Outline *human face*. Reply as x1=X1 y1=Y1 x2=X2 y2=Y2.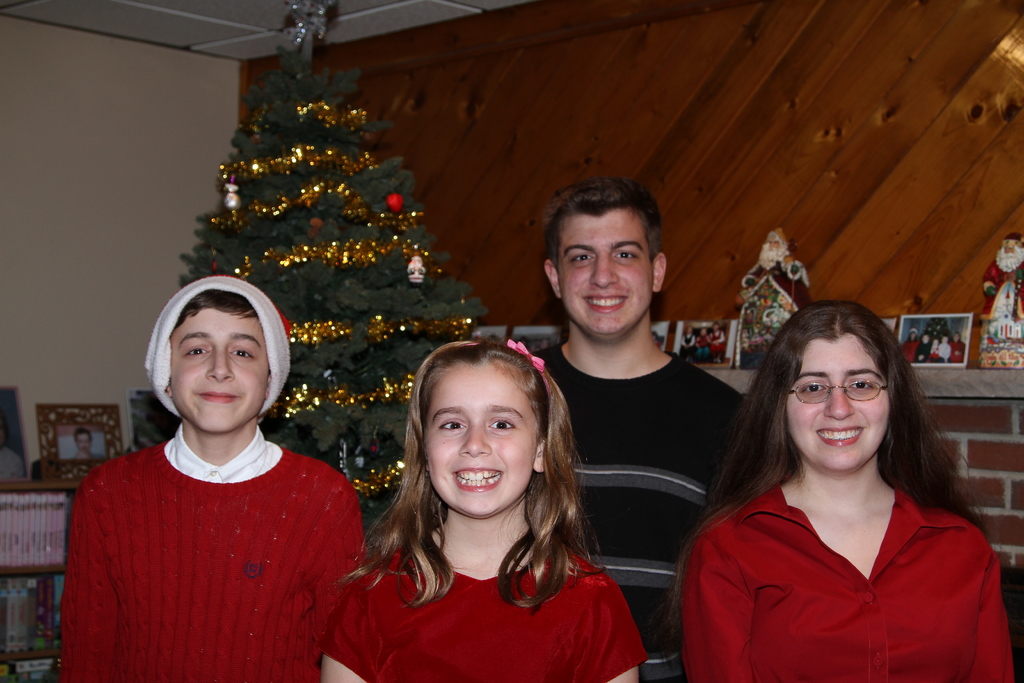
x1=425 y1=362 x2=540 y2=516.
